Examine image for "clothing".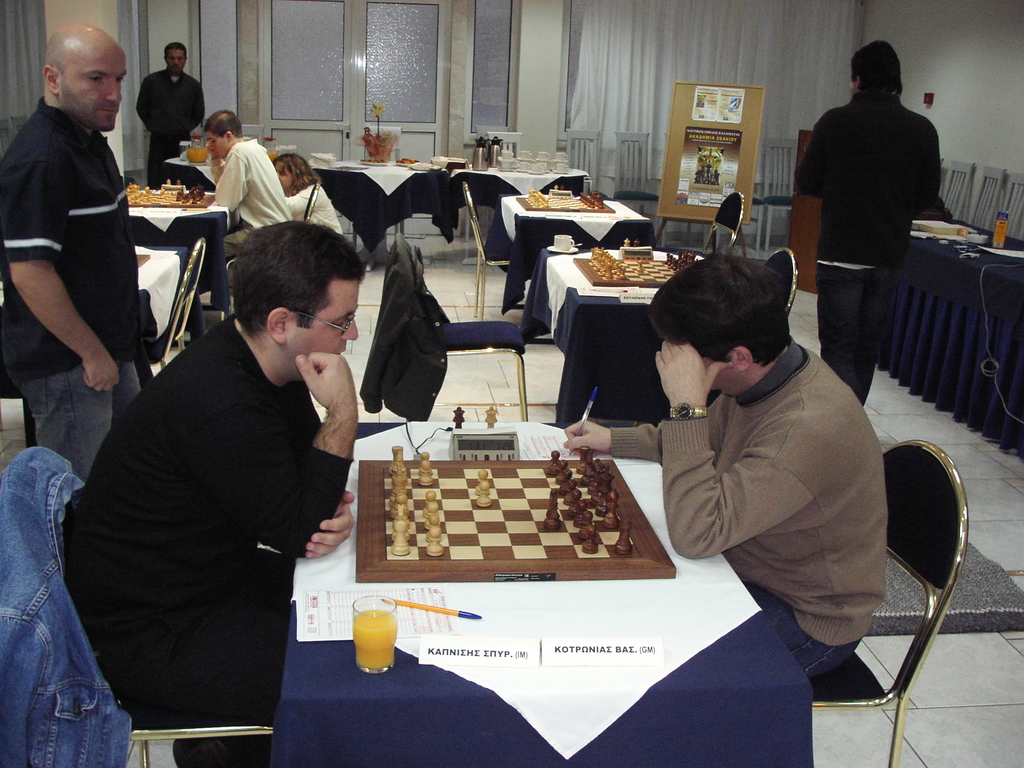
Examination result: {"left": 796, "top": 90, "right": 939, "bottom": 404}.
